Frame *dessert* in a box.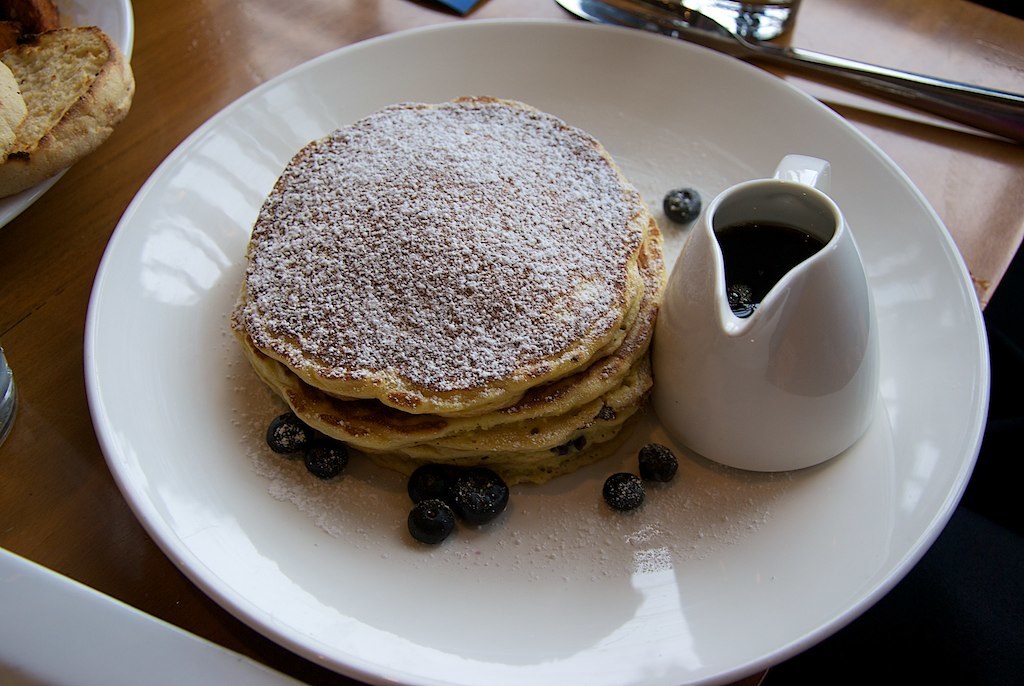
<region>230, 98, 709, 544</region>.
